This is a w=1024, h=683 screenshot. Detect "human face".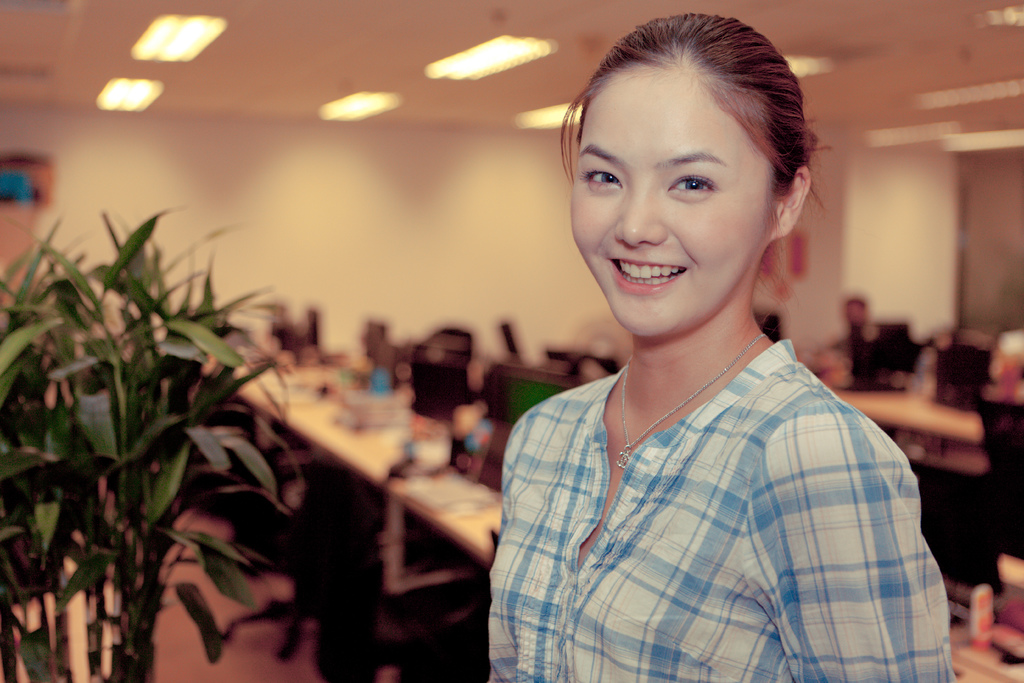
x1=572 y1=63 x2=777 y2=341.
